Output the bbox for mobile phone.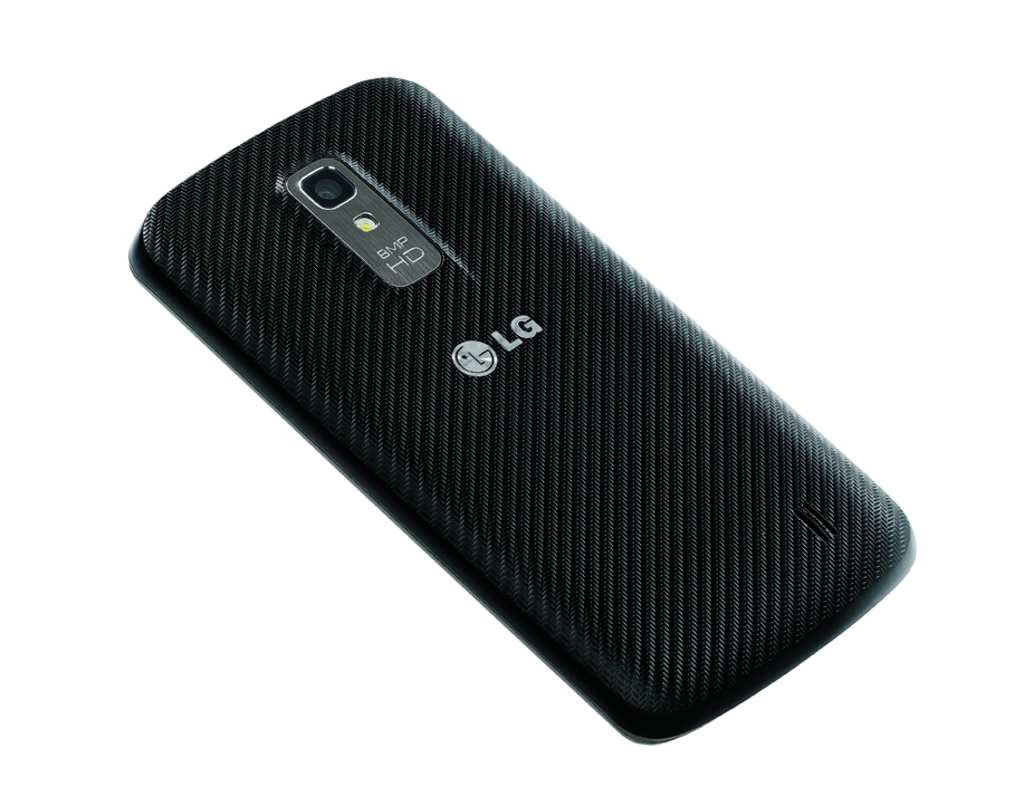
bbox=[95, 32, 945, 750].
